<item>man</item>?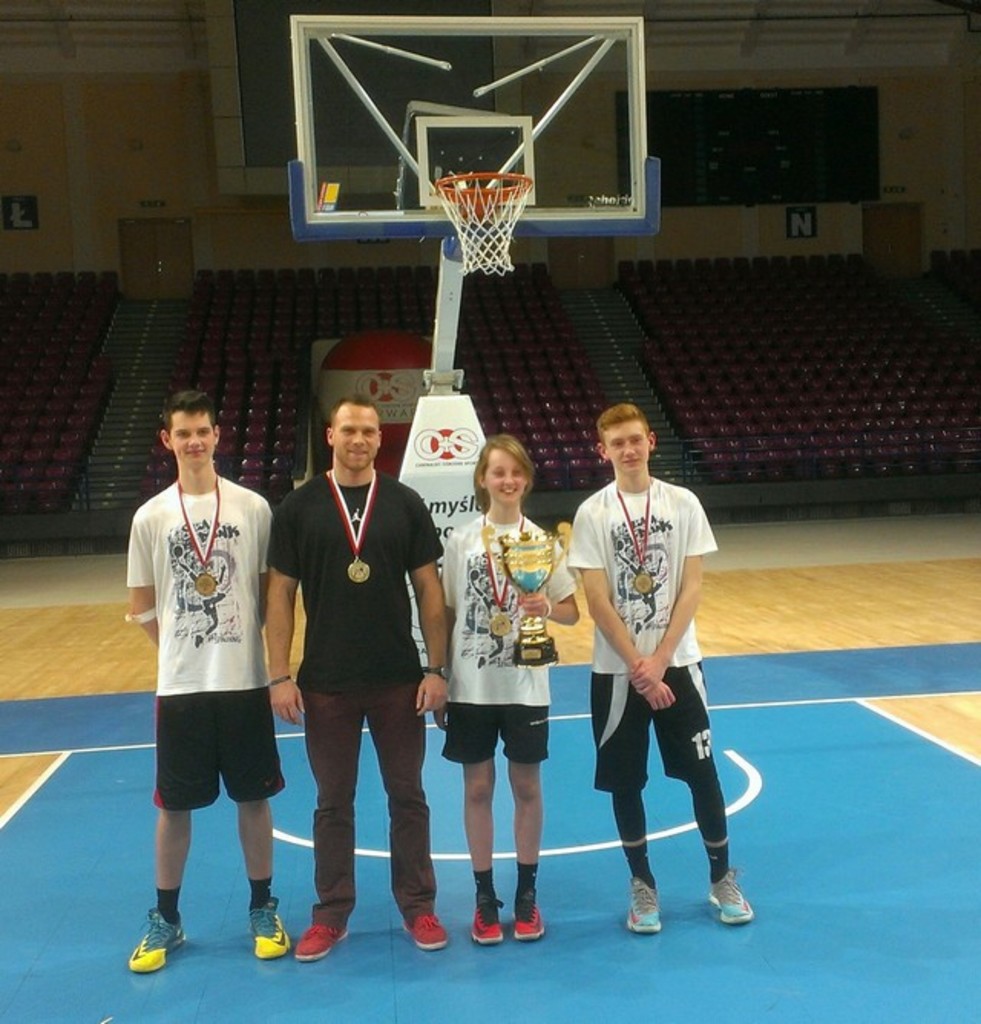
region(129, 379, 281, 960)
